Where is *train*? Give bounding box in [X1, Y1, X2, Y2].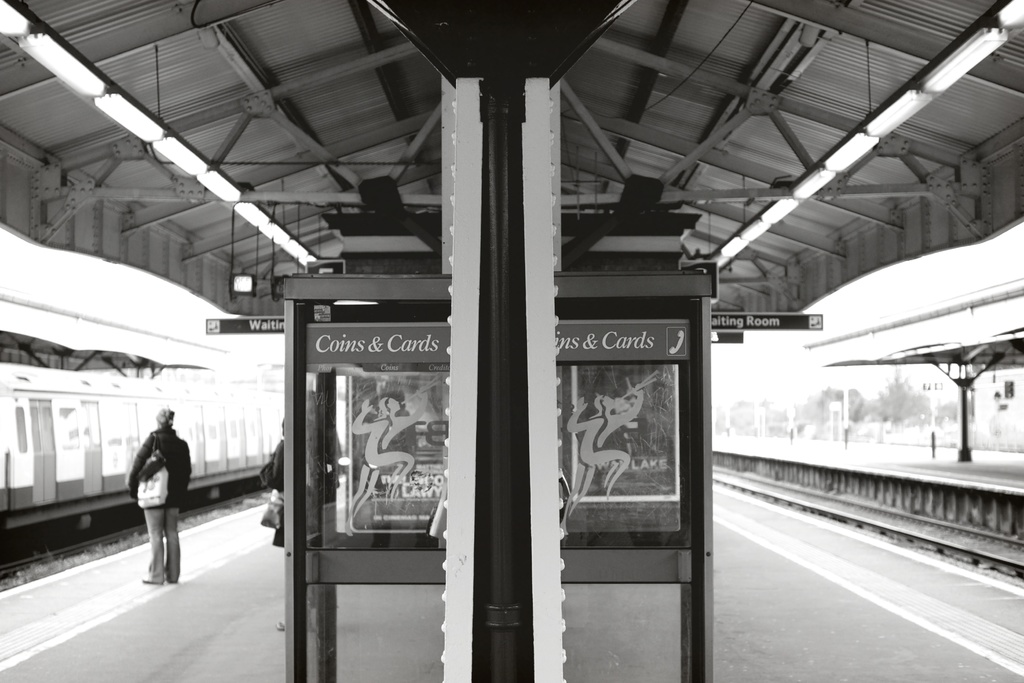
[0, 360, 308, 554].
